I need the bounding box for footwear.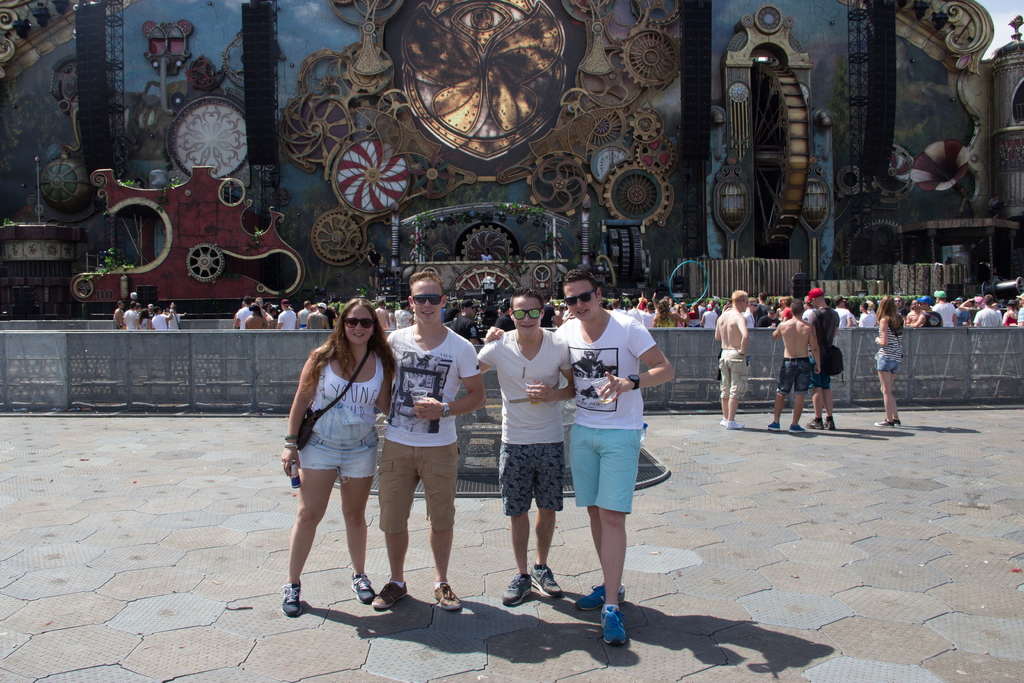
Here it is: [433,580,465,613].
